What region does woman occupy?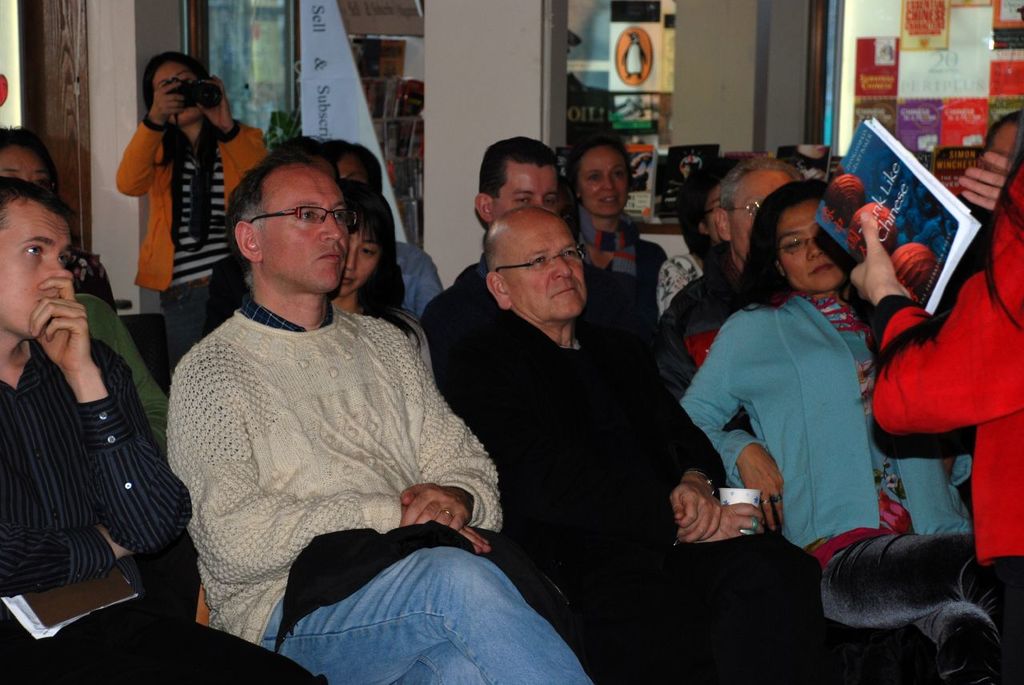
l=106, t=56, r=234, b=313.
